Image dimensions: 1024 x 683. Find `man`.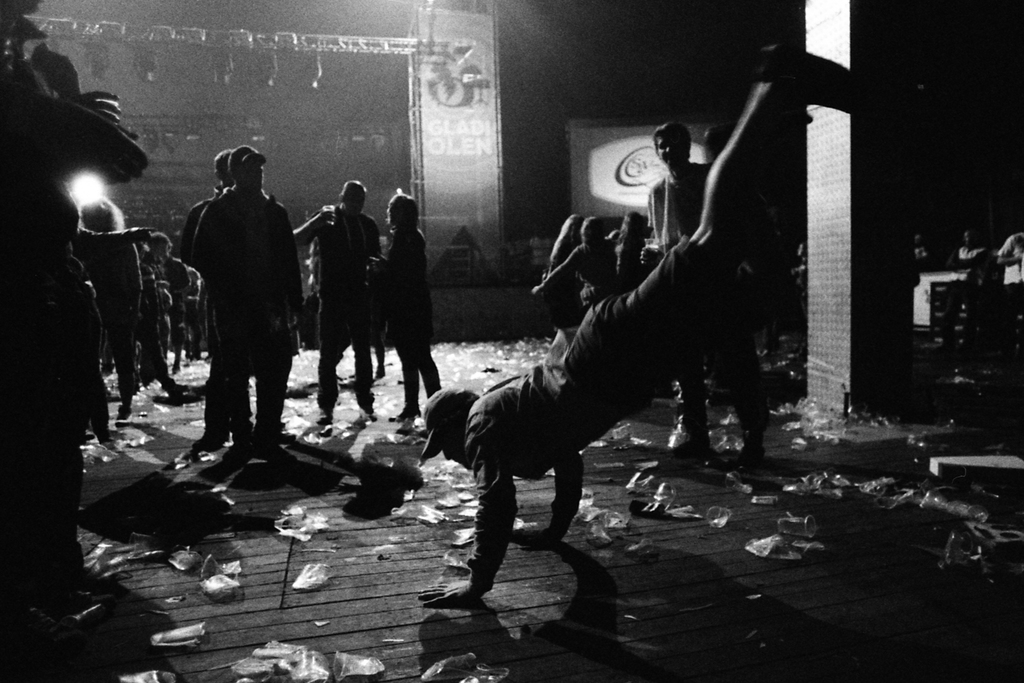
<bbox>650, 117, 770, 457</bbox>.
